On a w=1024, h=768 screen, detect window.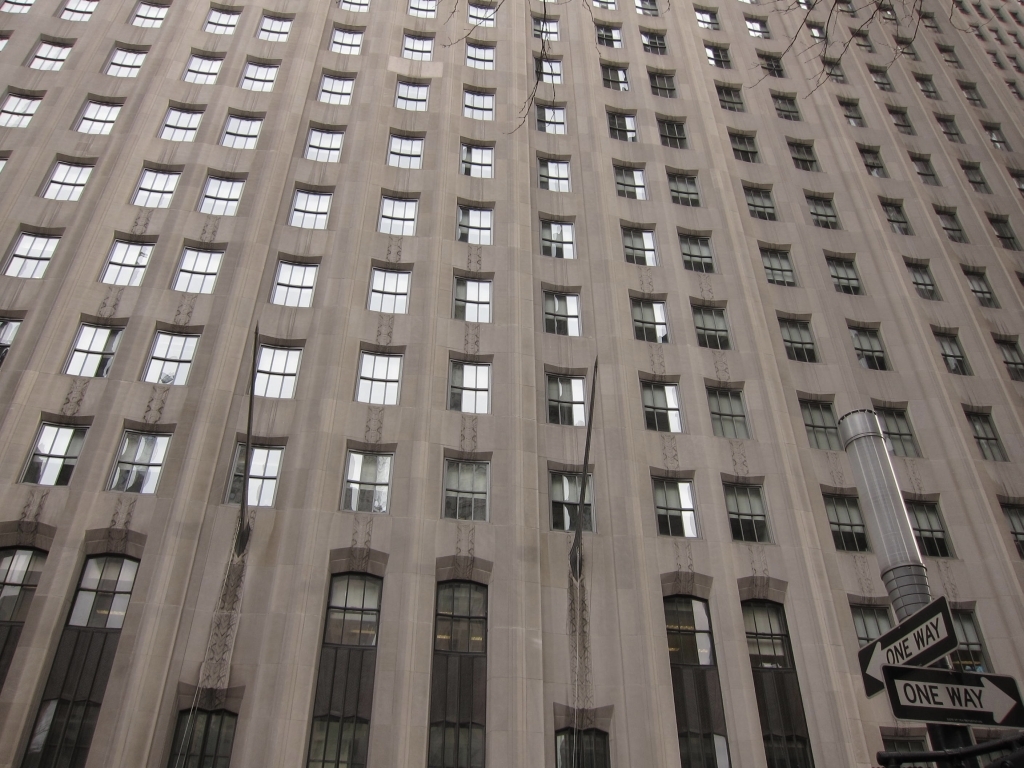
[left=987, top=128, right=1006, bottom=149].
